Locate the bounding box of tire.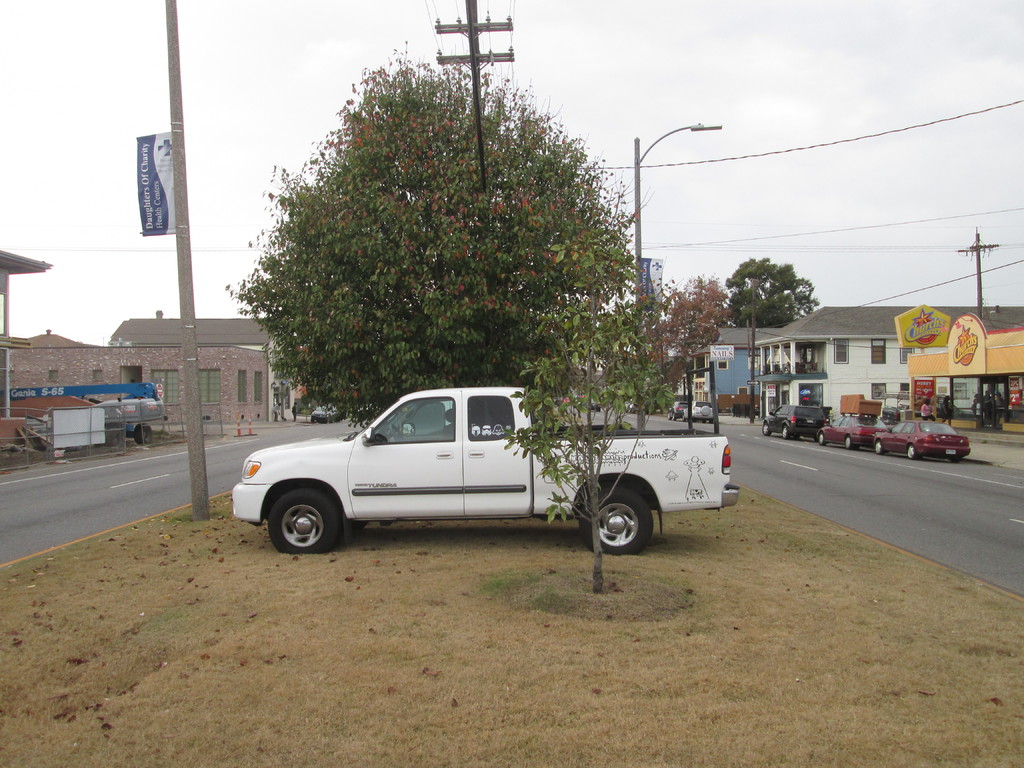
Bounding box: locate(762, 423, 772, 435).
